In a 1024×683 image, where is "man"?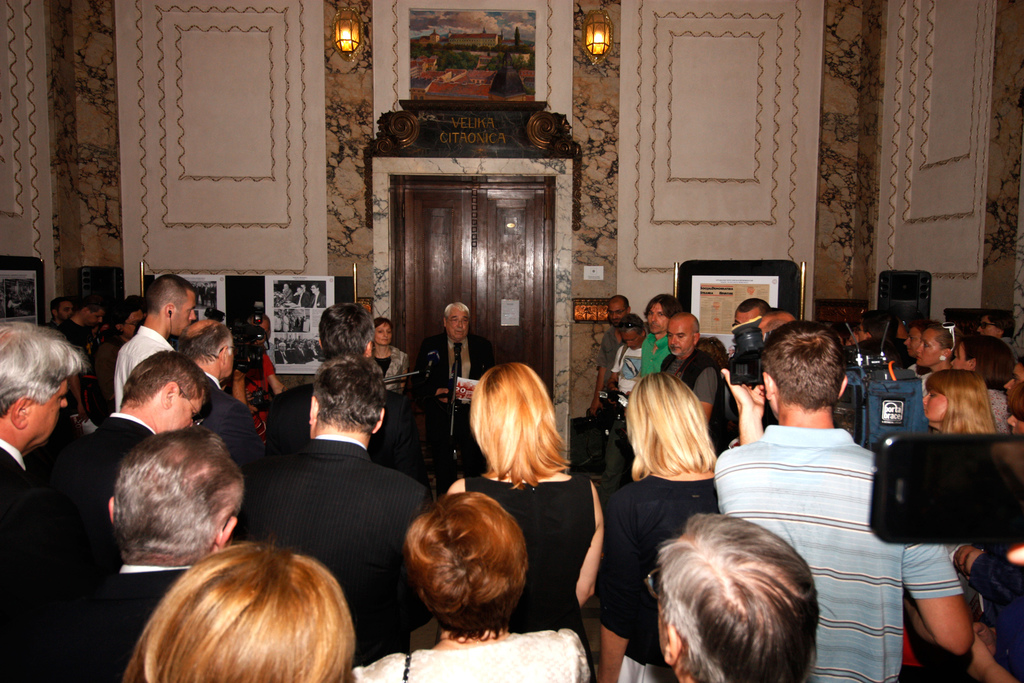
[113, 276, 198, 411].
